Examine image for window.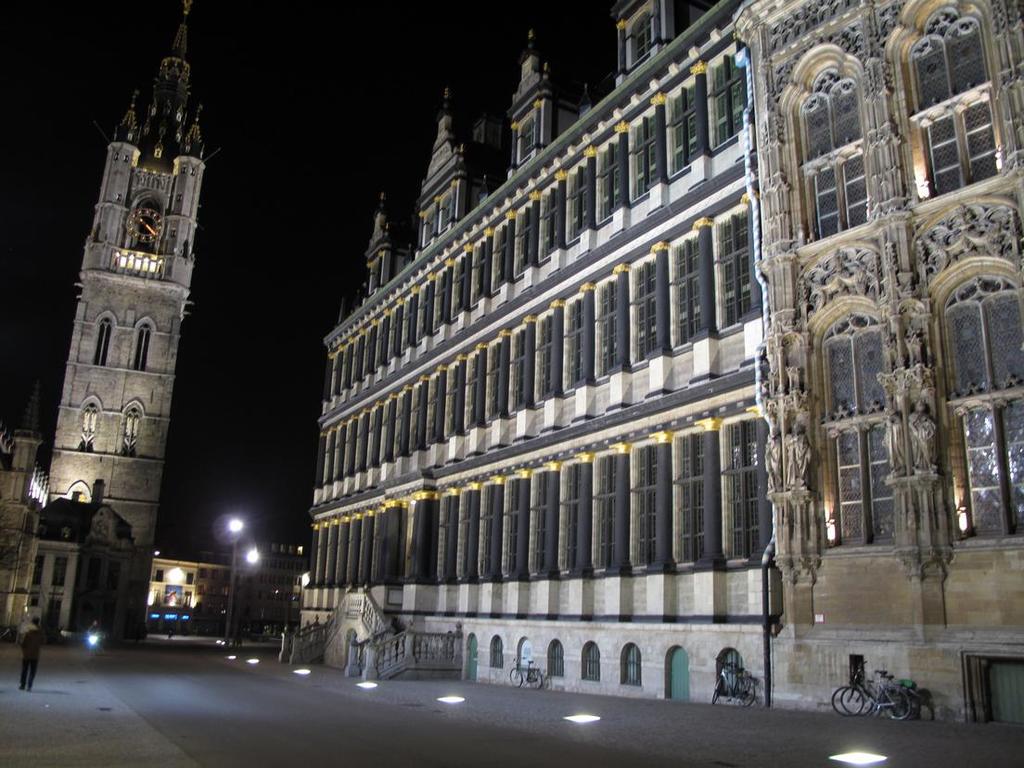
Examination result: BBox(413, 377, 425, 457).
